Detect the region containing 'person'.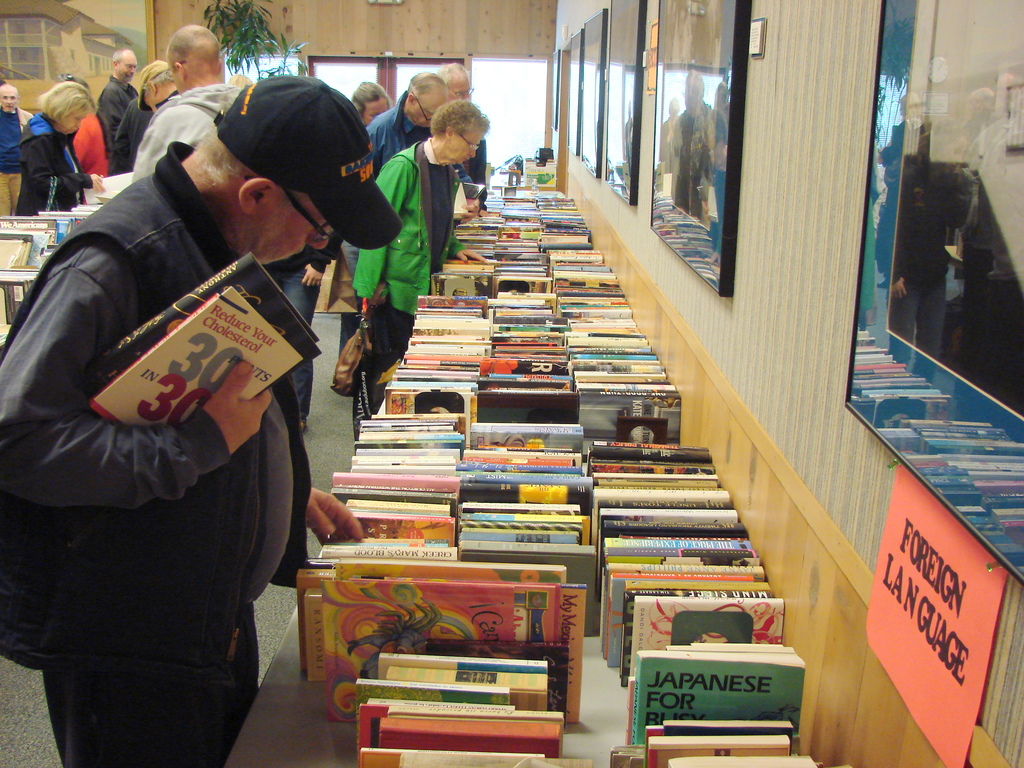
<bbox>374, 76, 454, 167</bbox>.
